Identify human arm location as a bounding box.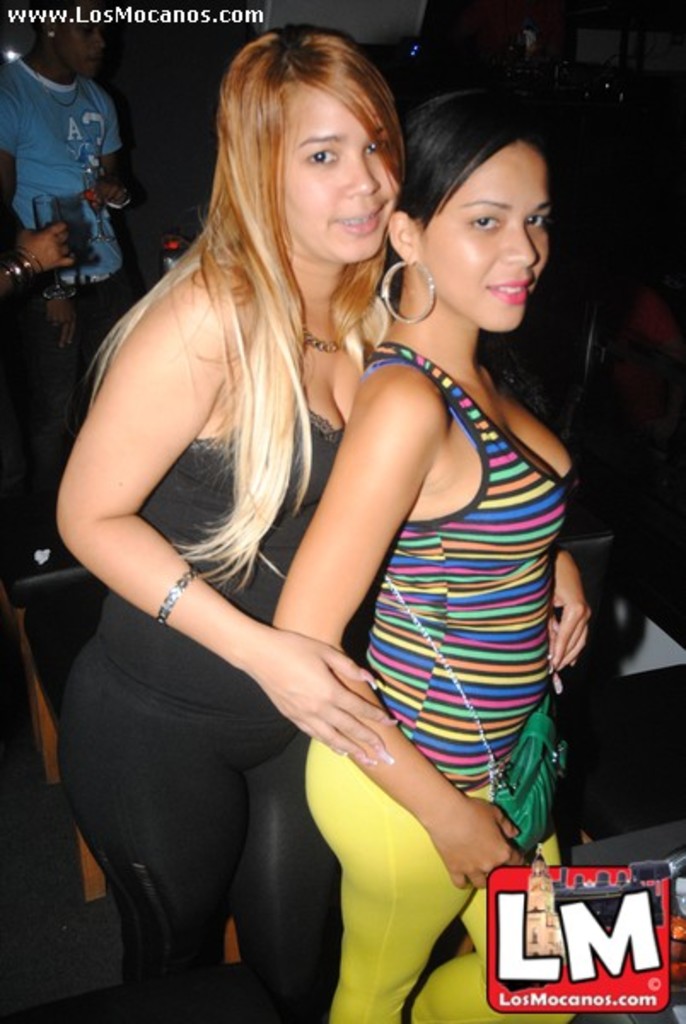
pyautogui.locateOnScreen(548, 534, 596, 676).
